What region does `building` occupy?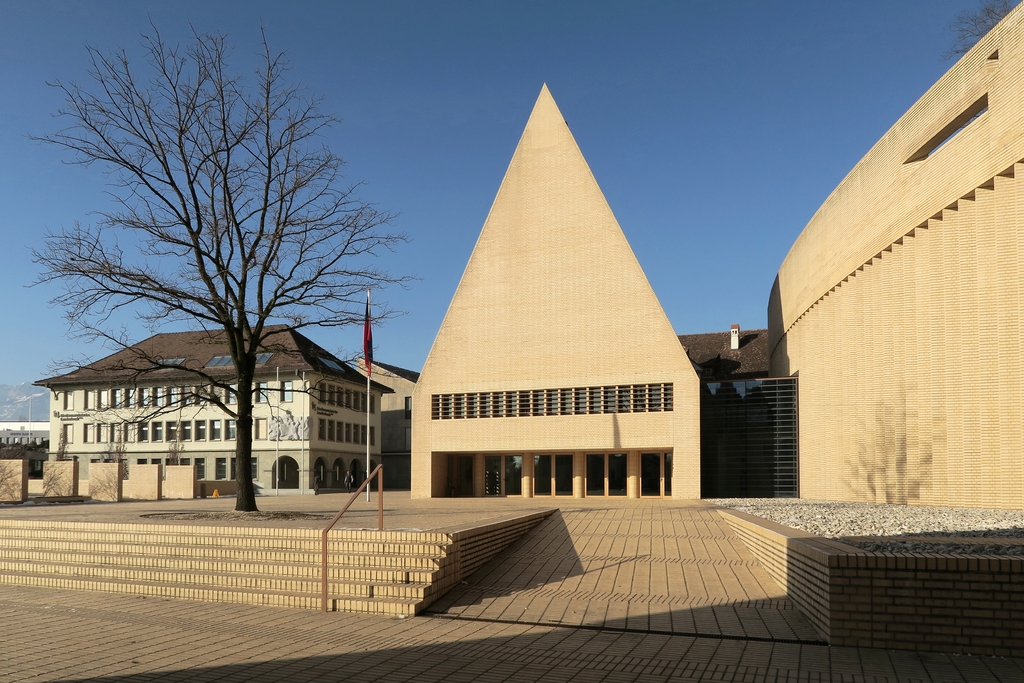
(676,1,1020,508).
